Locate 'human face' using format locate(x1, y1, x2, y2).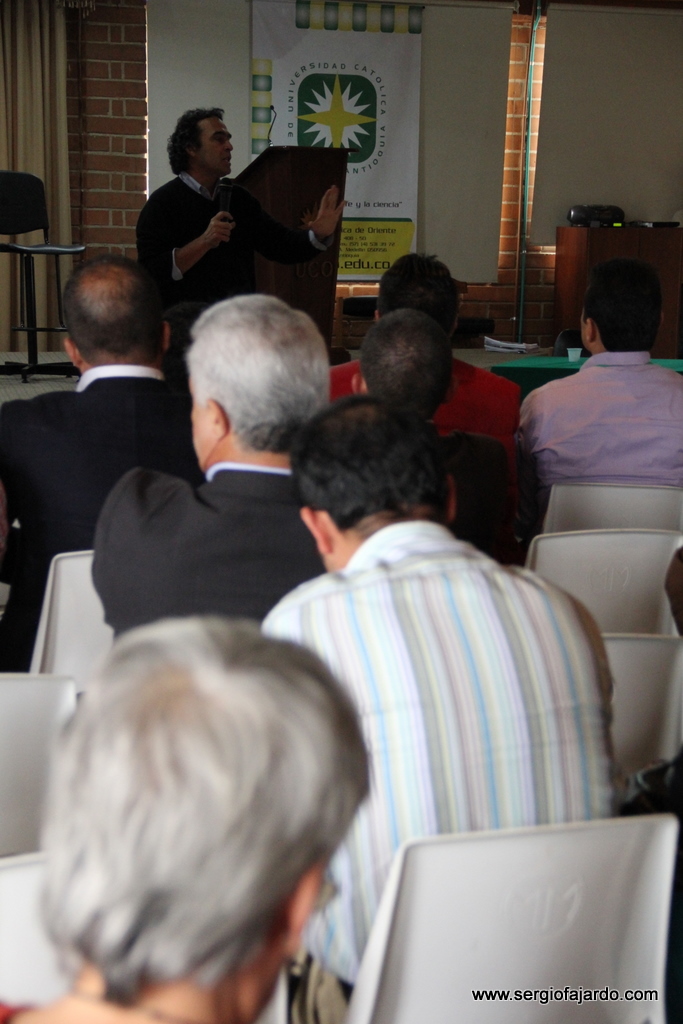
locate(197, 116, 232, 174).
